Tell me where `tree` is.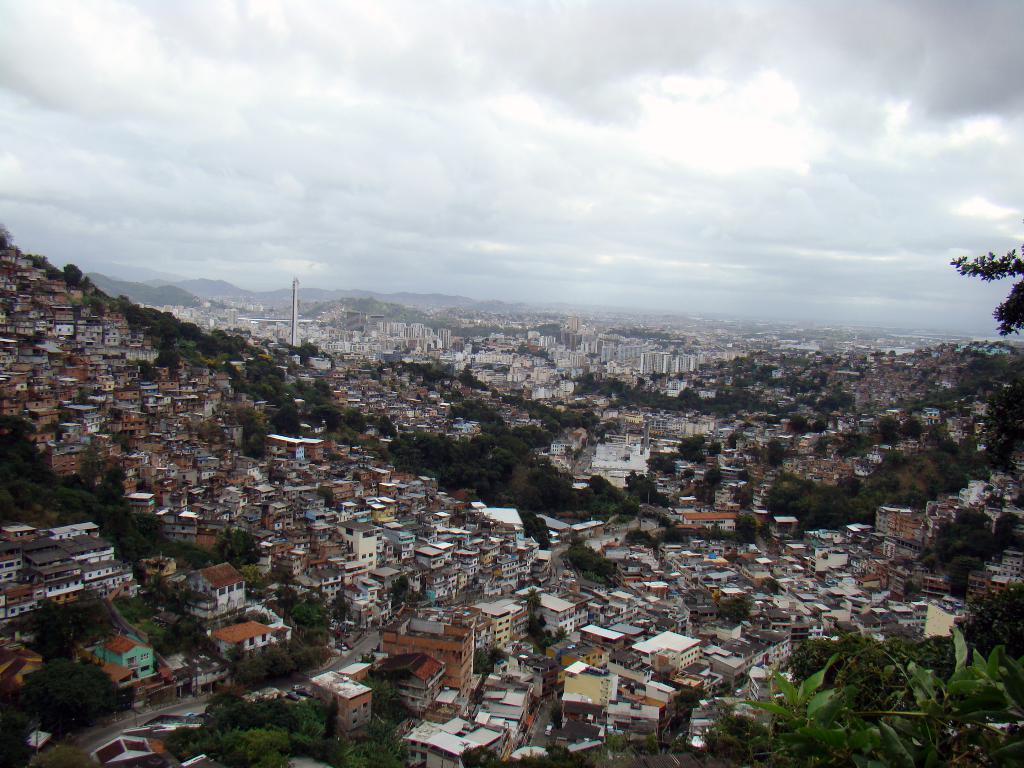
`tree` is at {"left": 534, "top": 346, "right": 550, "bottom": 362}.
